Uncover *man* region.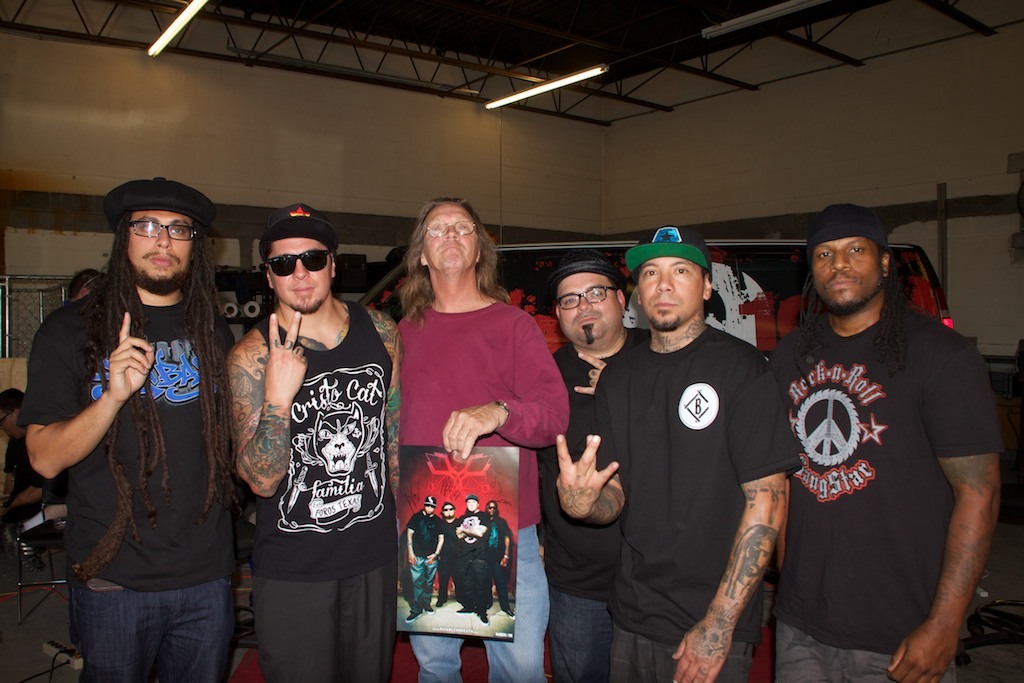
Uncovered: detection(435, 500, 459, 604).
